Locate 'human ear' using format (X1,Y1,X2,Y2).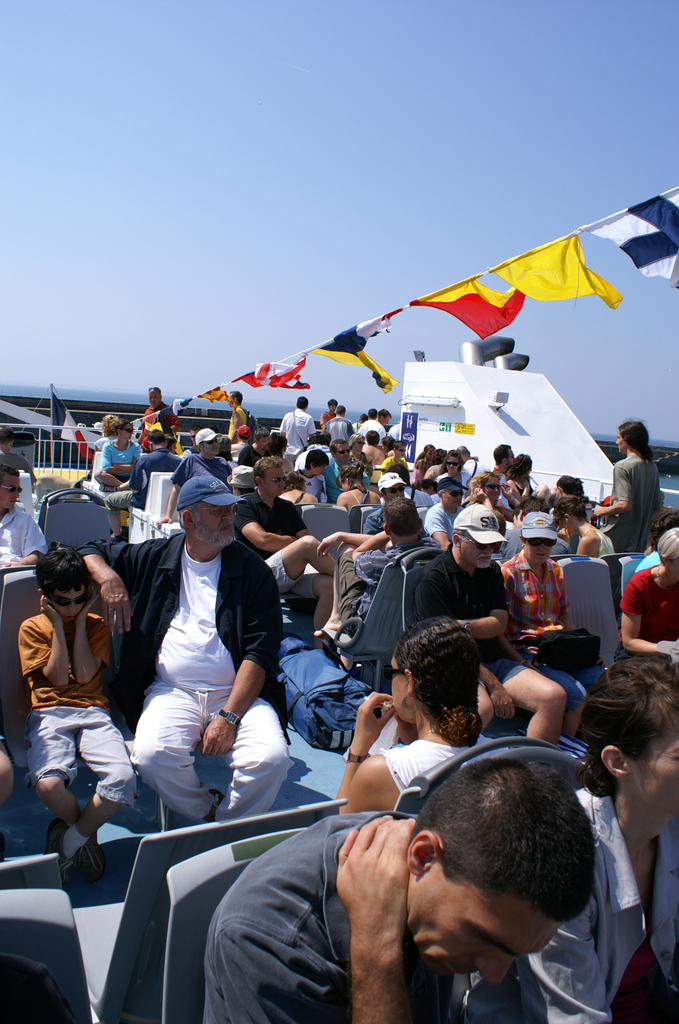
(404,671,413,694).
